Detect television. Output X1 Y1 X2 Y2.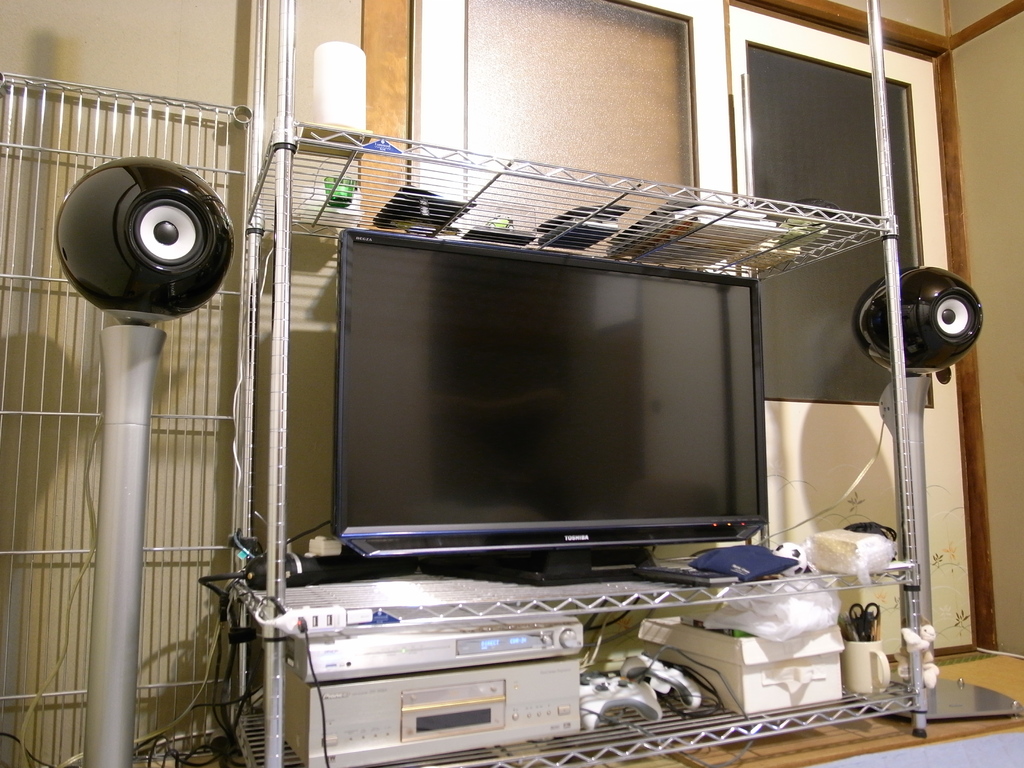
339 223 775 576.
